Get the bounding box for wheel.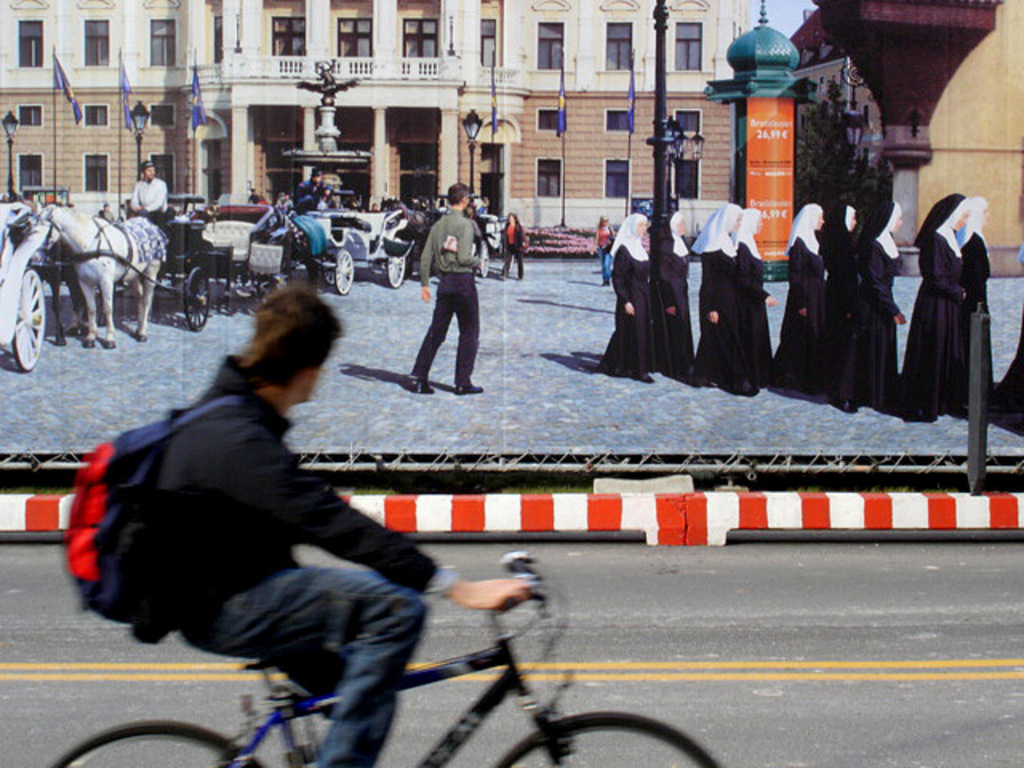
(x1=496, y1=709, x2=722, y2=766).
